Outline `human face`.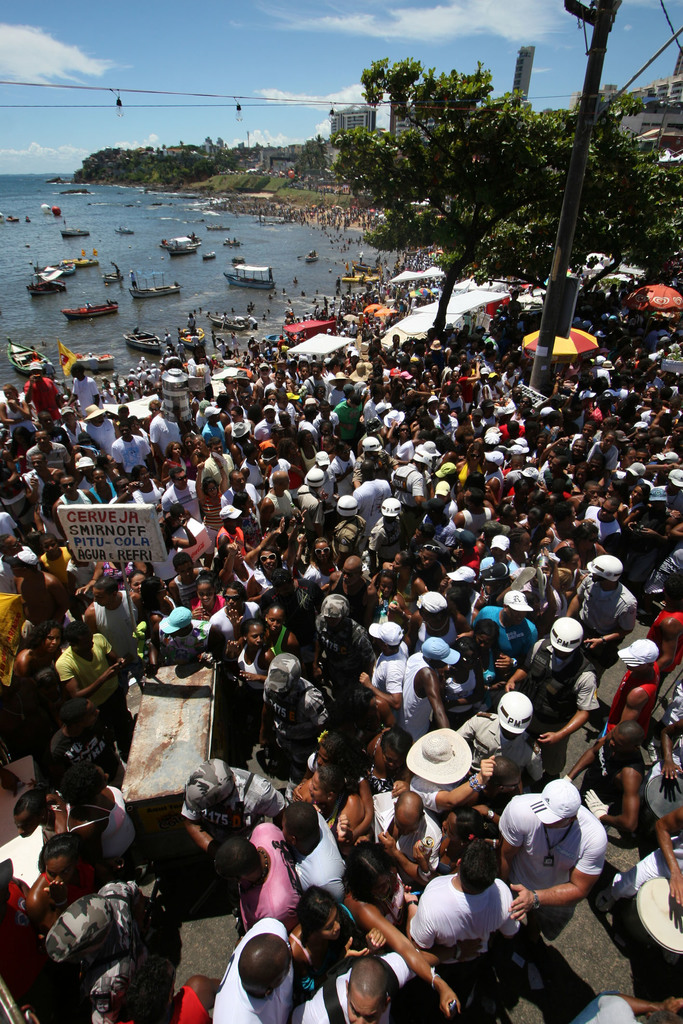
Outline: x1=291, y1=360, x2=296, y2=371.
